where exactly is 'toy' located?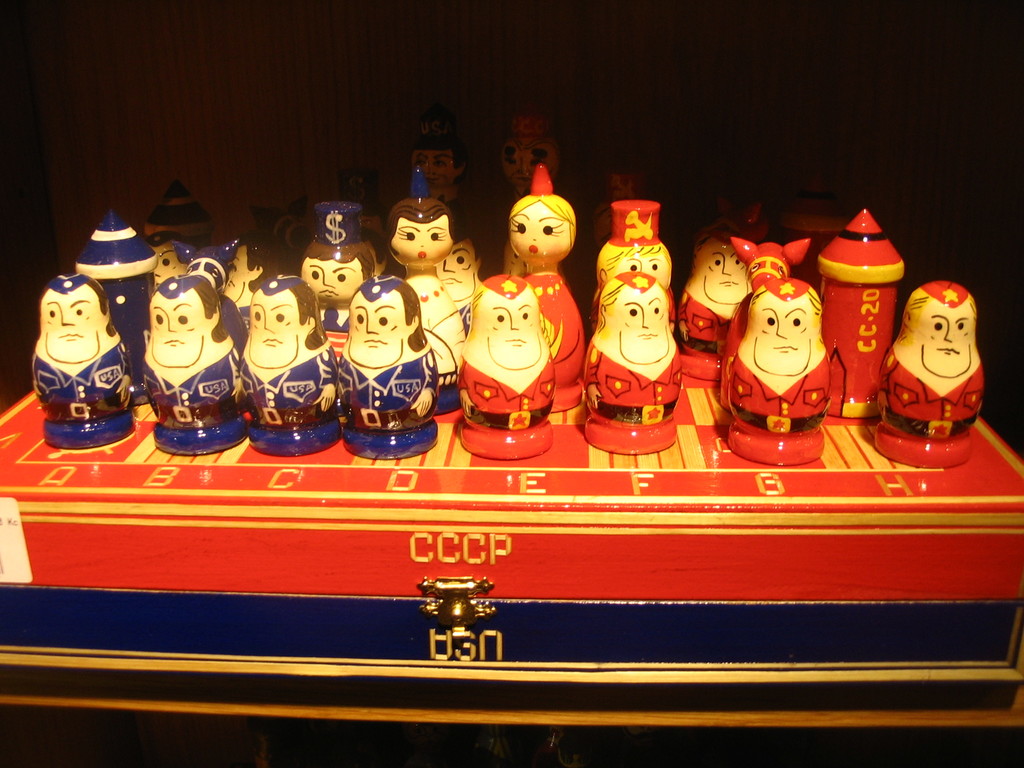
Its bounding box is [244, 275, 342, 457].
